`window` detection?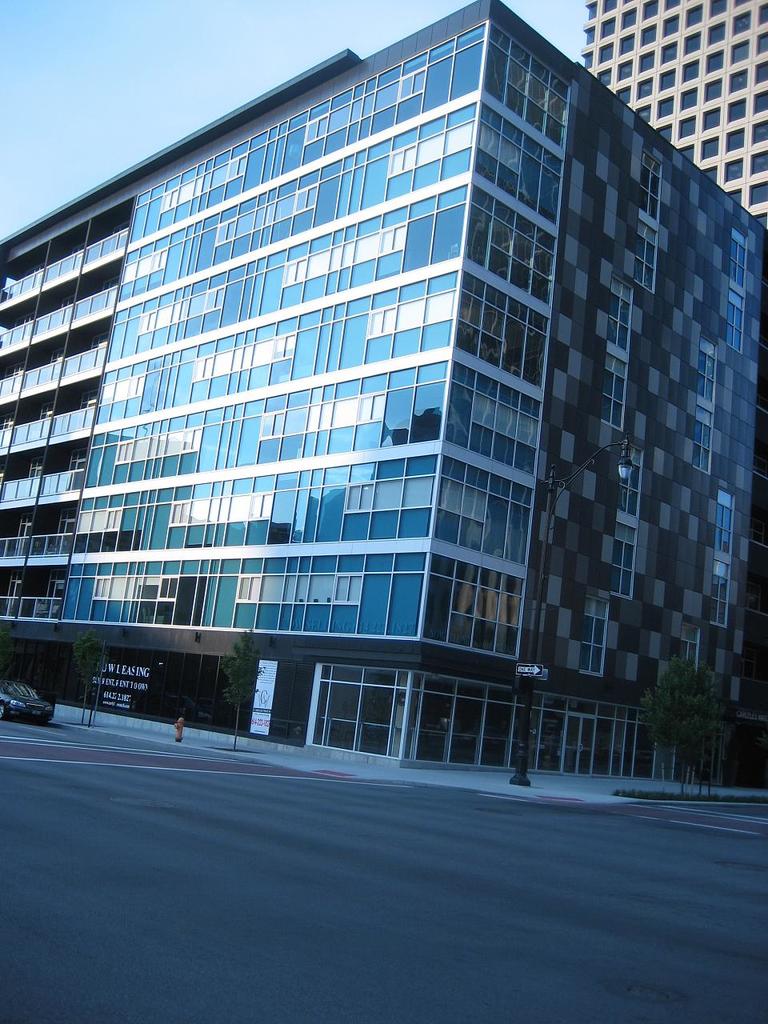
<region>275, 222, 402, 290</region>
